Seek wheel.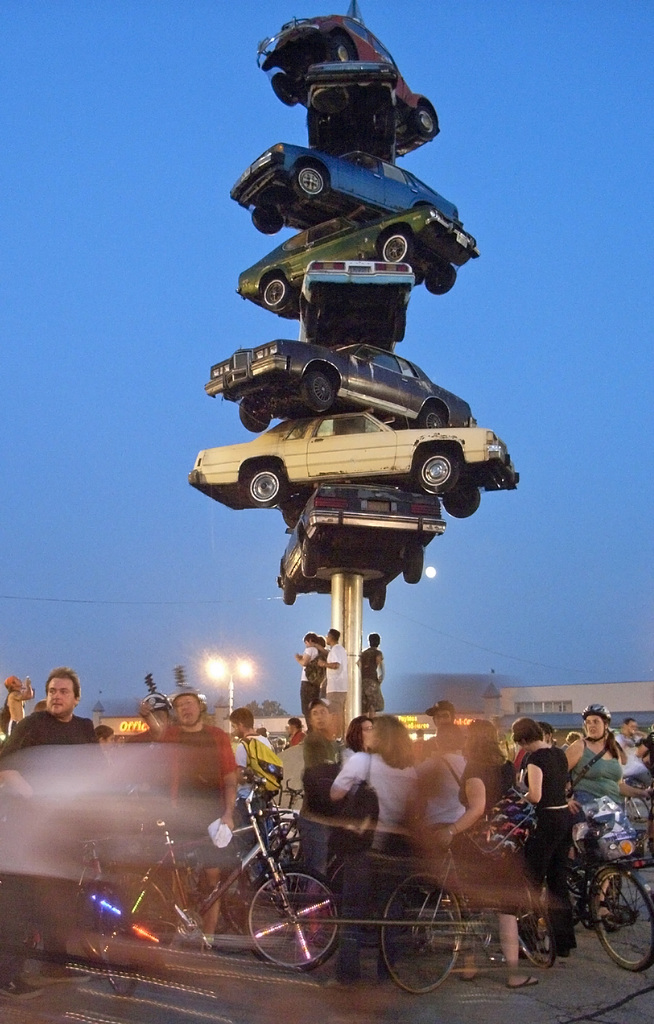
pyautogui.locateOnScreen(297, 367, 338, 421).
